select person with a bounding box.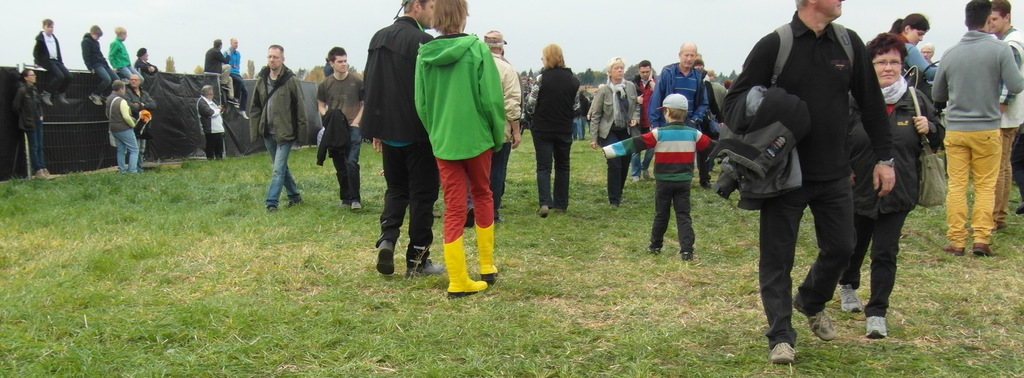
pyautogui.locateOnScreen(724, 0, 896, 365).
